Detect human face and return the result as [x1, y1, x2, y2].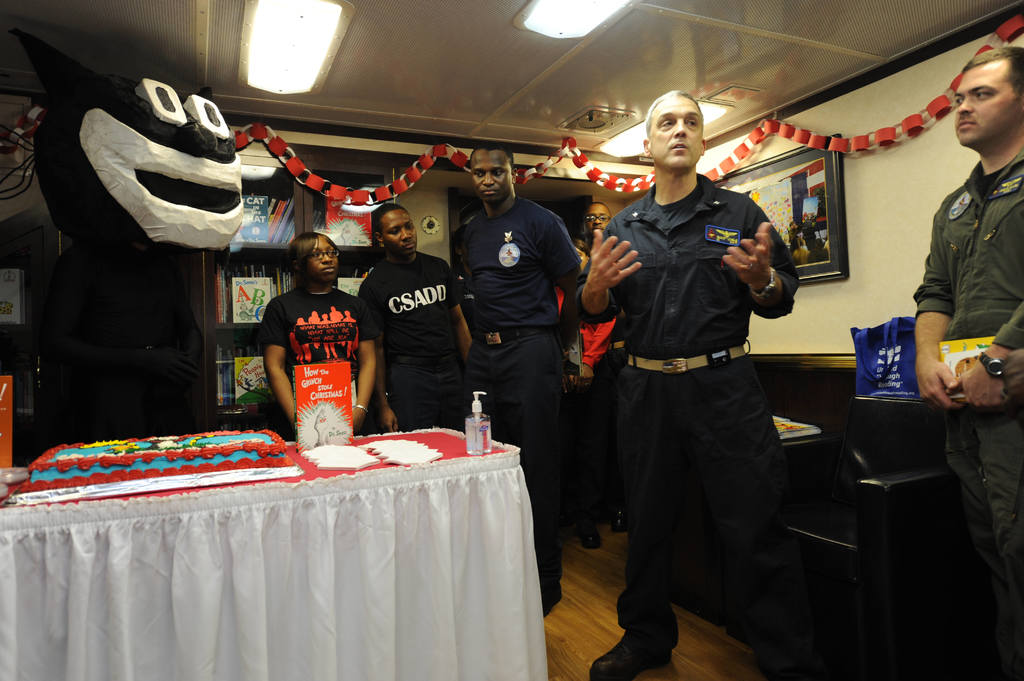
[307, 236, 341, 281].
